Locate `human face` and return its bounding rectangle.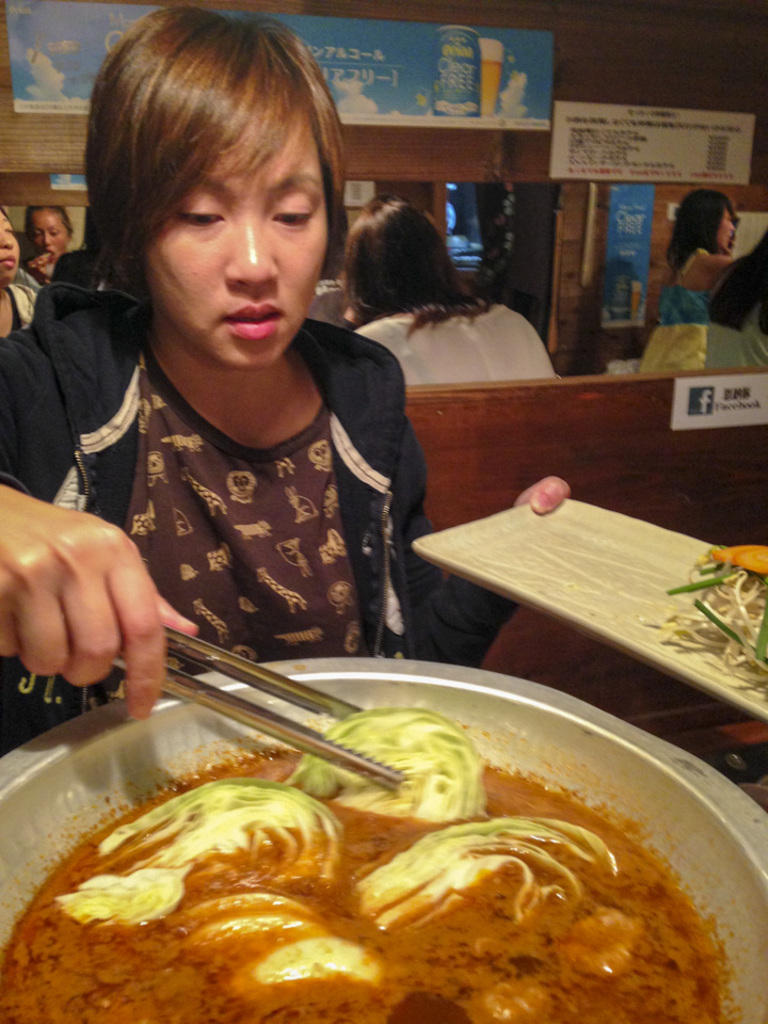
{"x1": 0, "y1": 208, "x2": 20, "y2": 285}.
